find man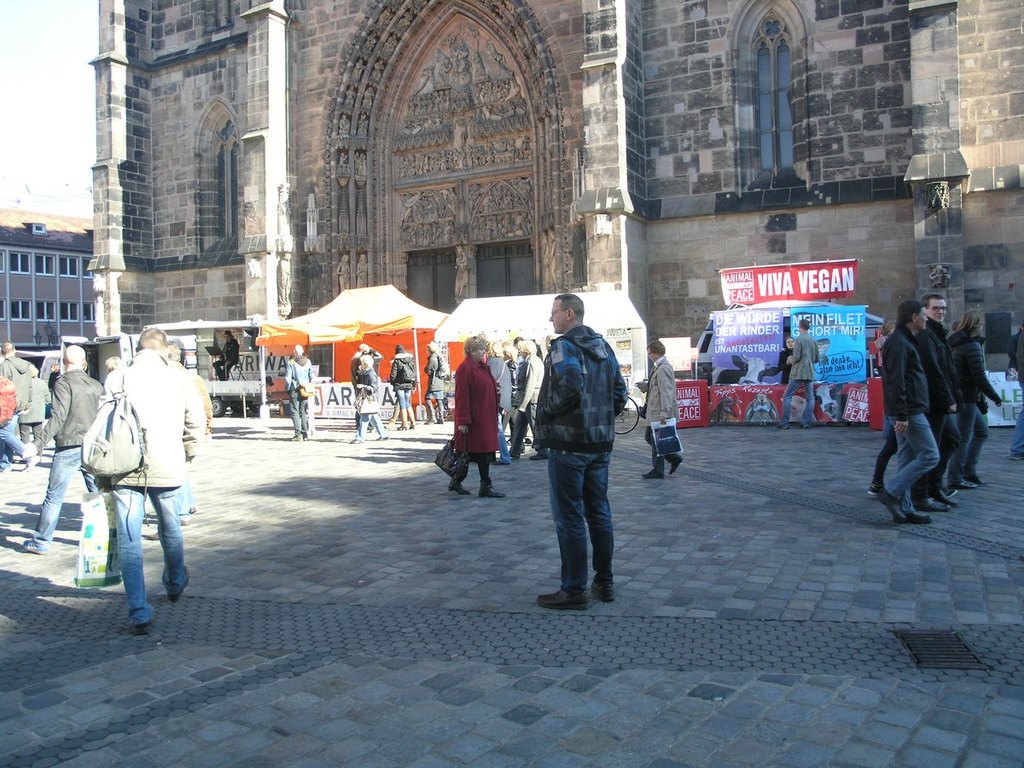
region(353, 344, 379, 438)
